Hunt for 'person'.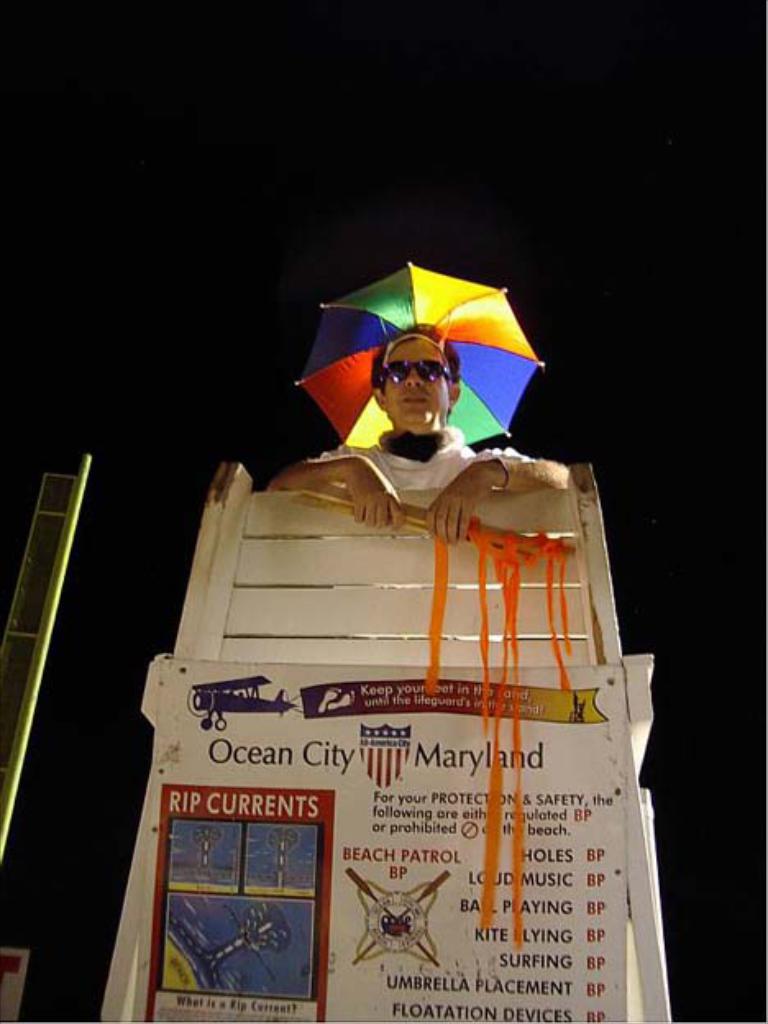
Hunted down at x1=259 y1=317 x2=569 y2=548.
